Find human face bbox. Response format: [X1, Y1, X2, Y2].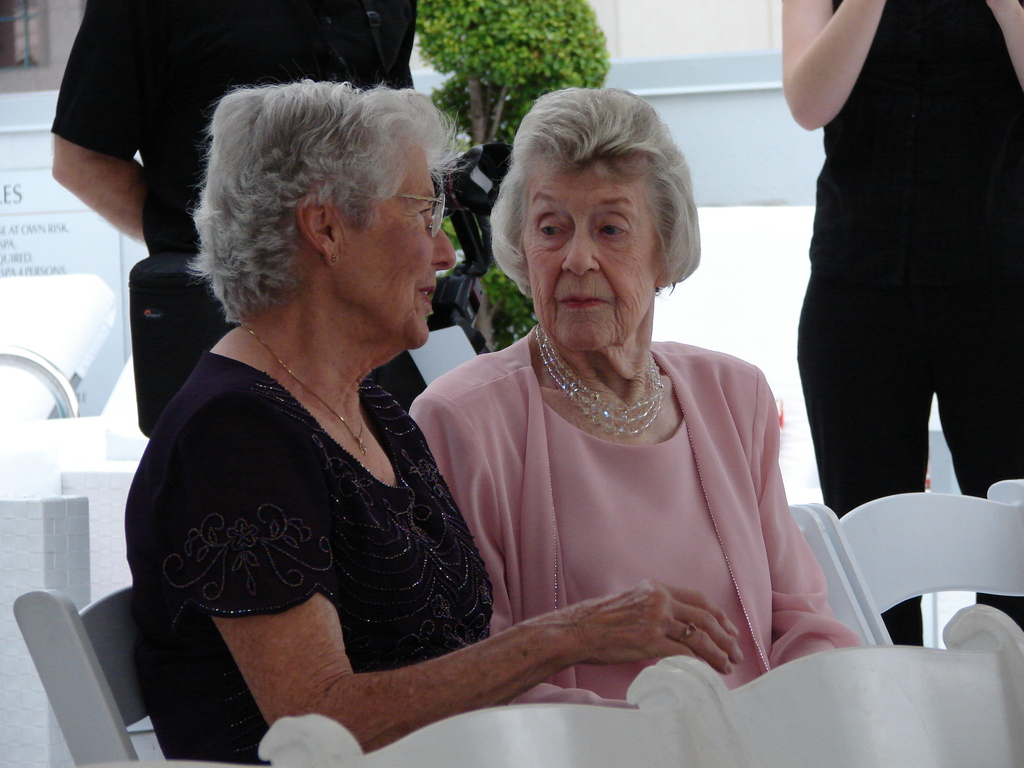
[518, 163, 659, 357].
